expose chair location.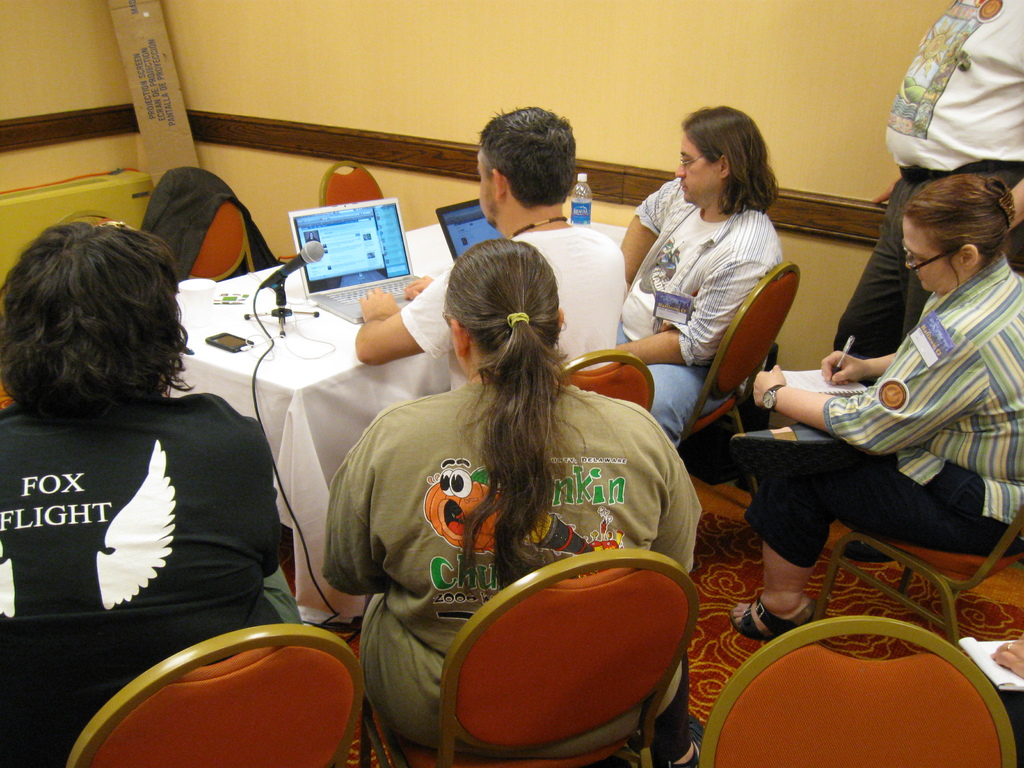
Exposed at locate(676, 262, 804, 498).
